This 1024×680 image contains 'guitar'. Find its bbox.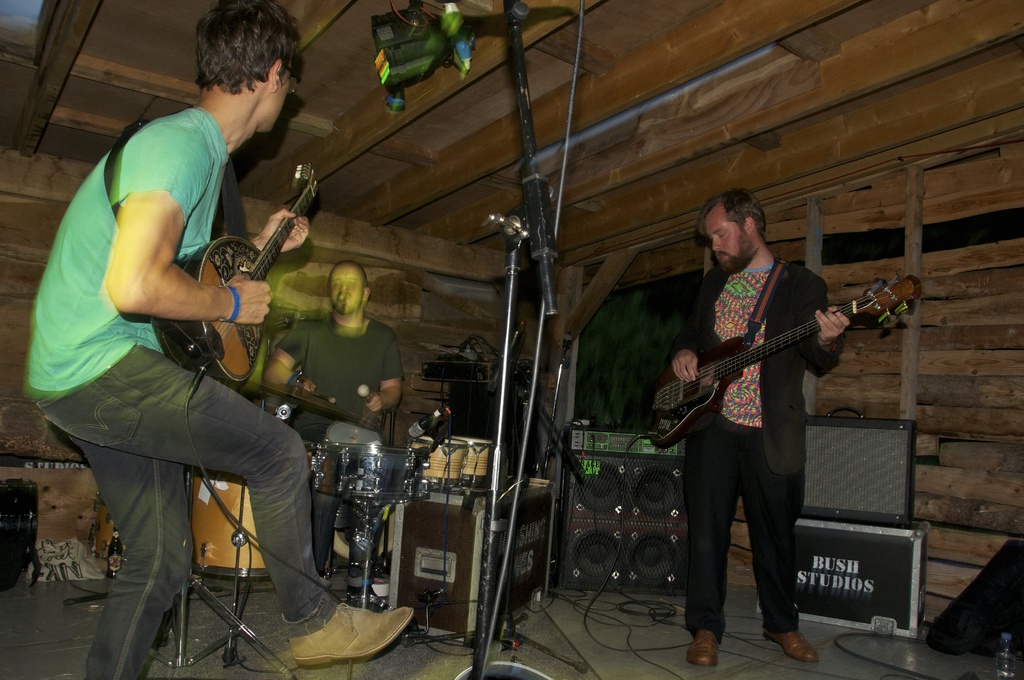
[x1=172, y1=168, x2=324, y2=357].
